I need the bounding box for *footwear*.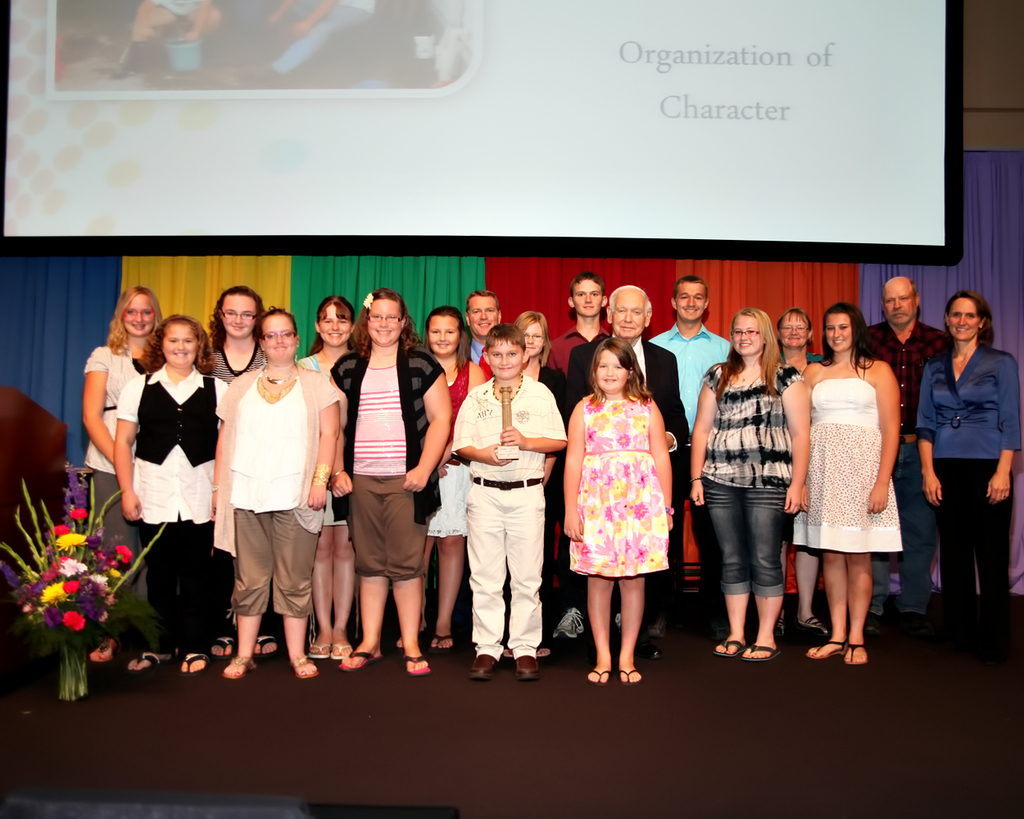
Here it is: box=[797, 608, 828, 631].
